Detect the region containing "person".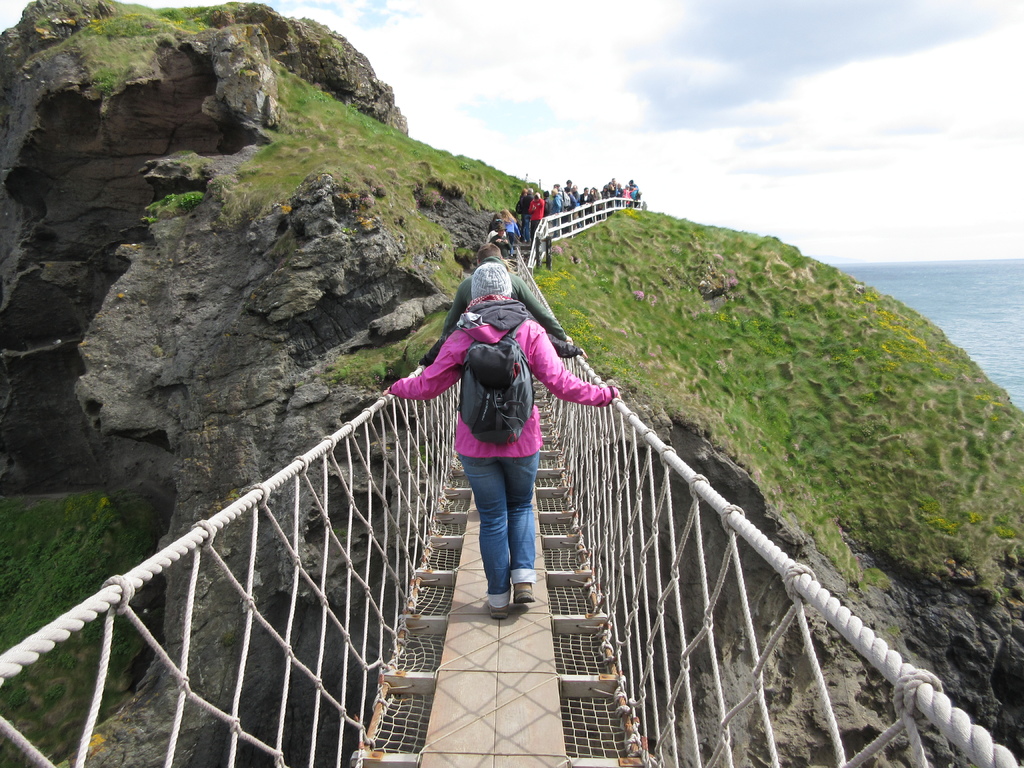
x1=490, y1=214, x2=504, y2=230.
